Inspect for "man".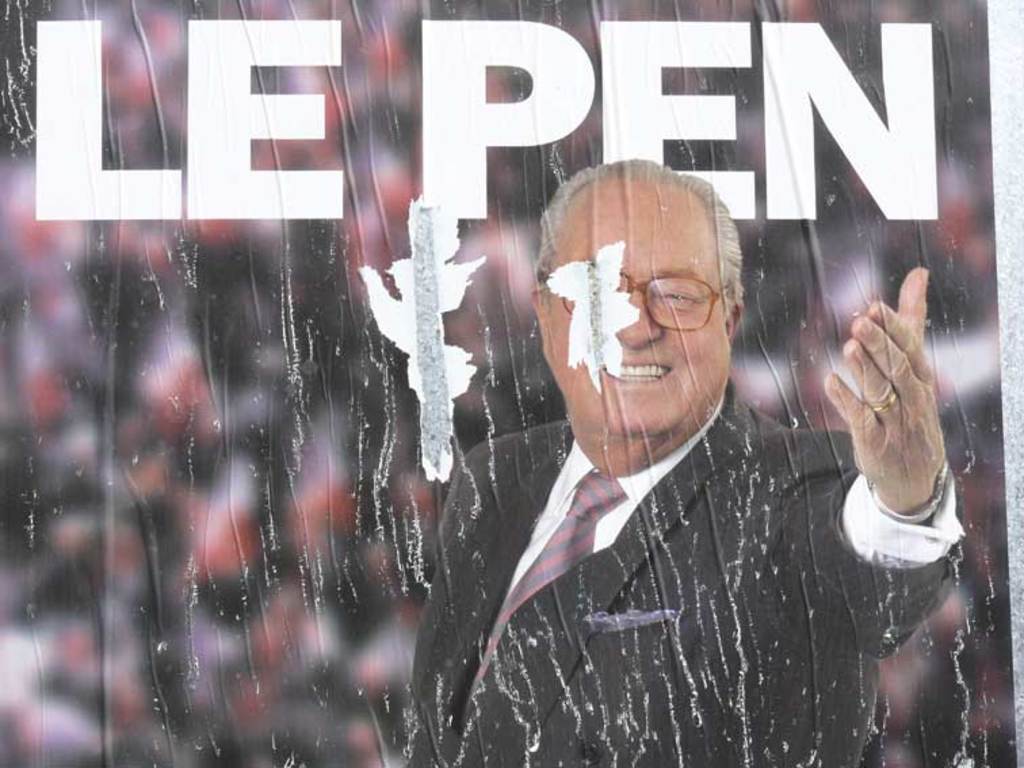
Inspection: <bbox>428, 158, 895, 714</bbox>.
